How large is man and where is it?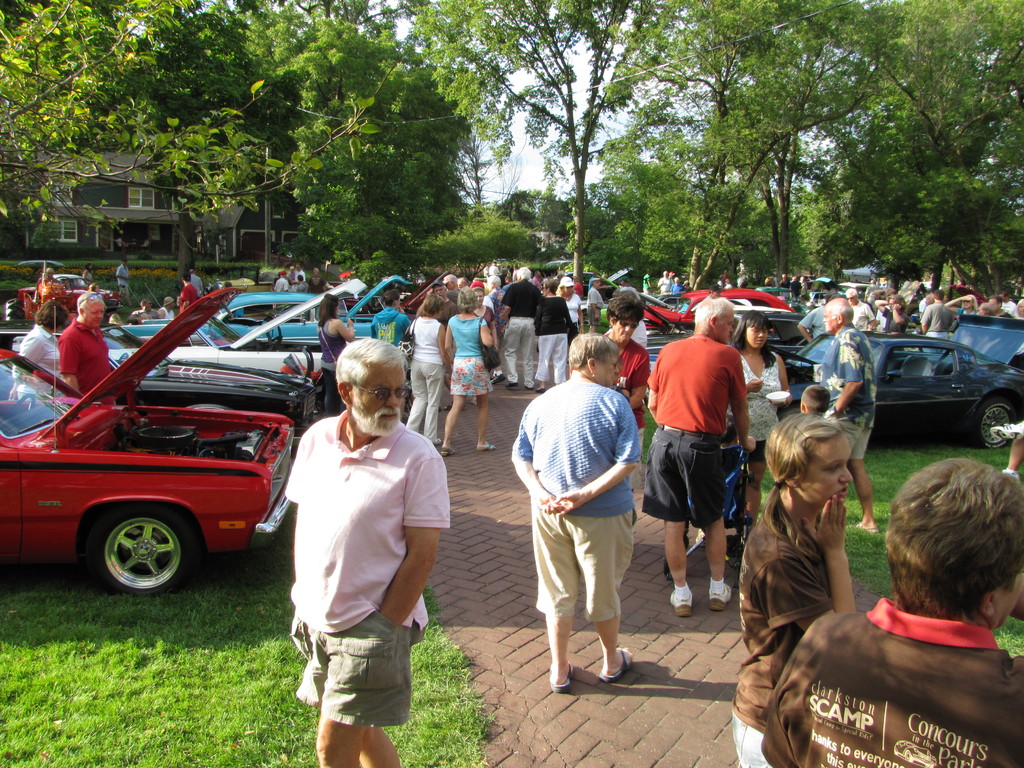
Bounding box: x1=844 y1=286 x2=881 y2=330.
